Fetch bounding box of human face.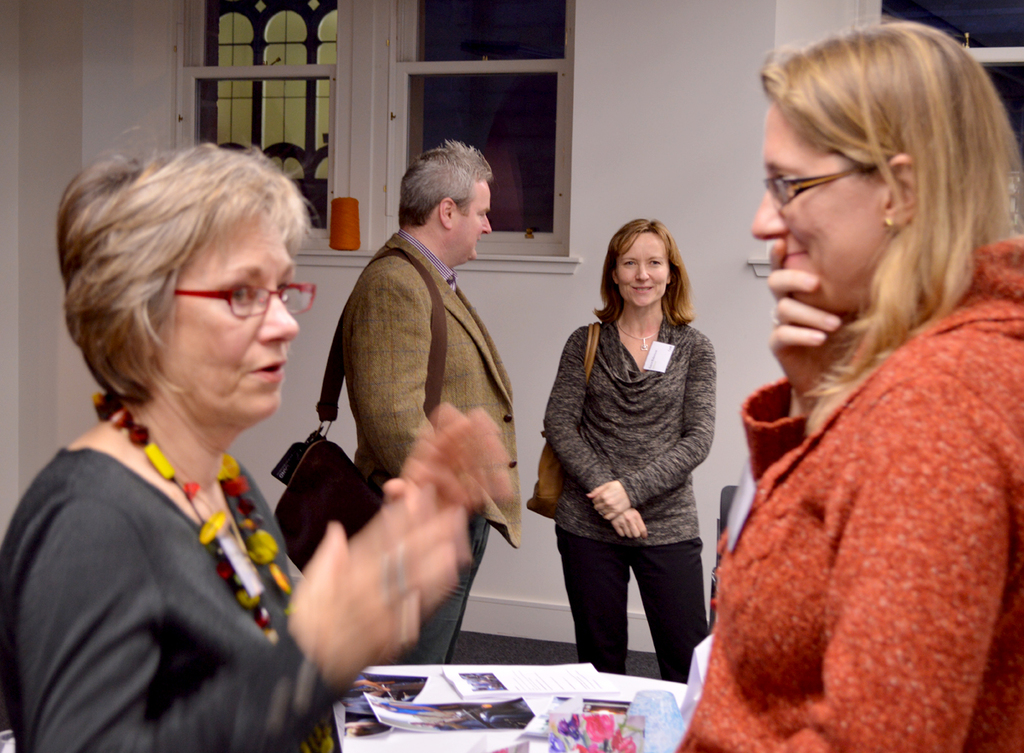
Bbox: left=167, top=207, right=316, bottom=418.
